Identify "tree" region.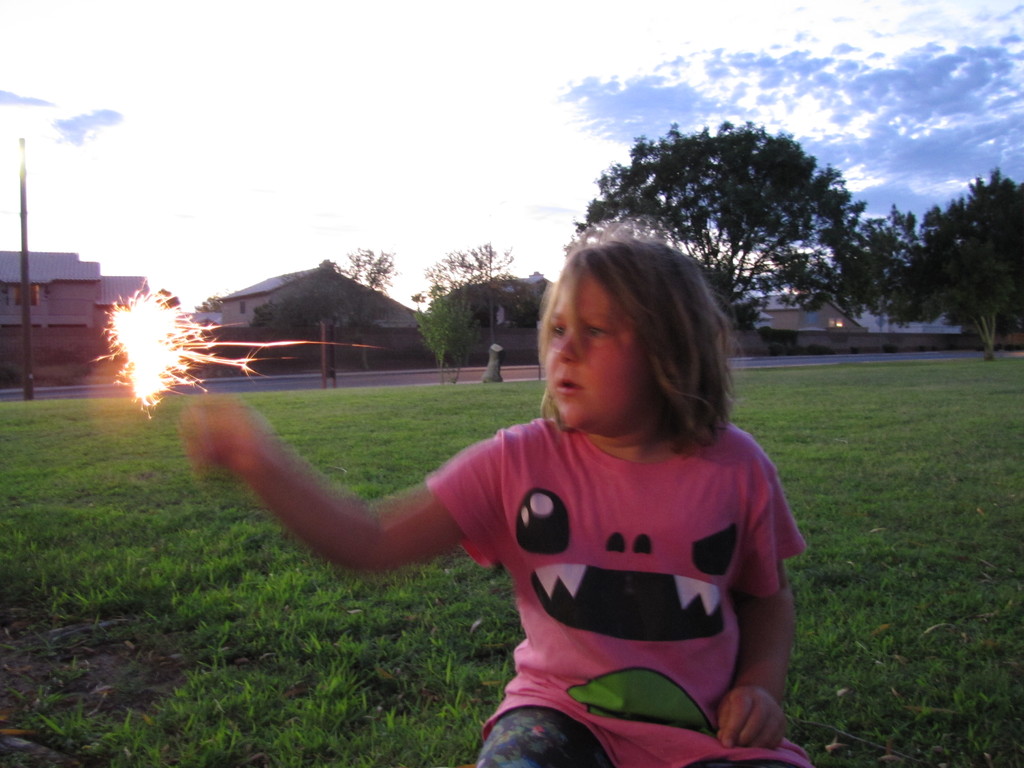
Region: [577, 125, 909, 332].
